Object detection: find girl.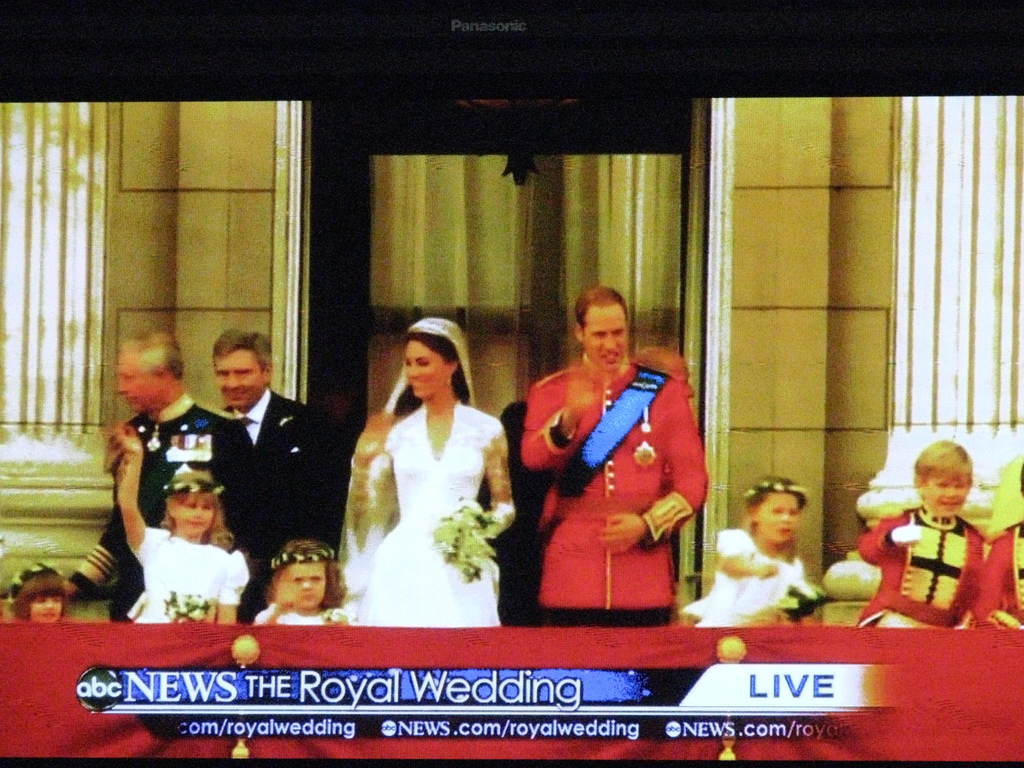
[110,441,248,639].
